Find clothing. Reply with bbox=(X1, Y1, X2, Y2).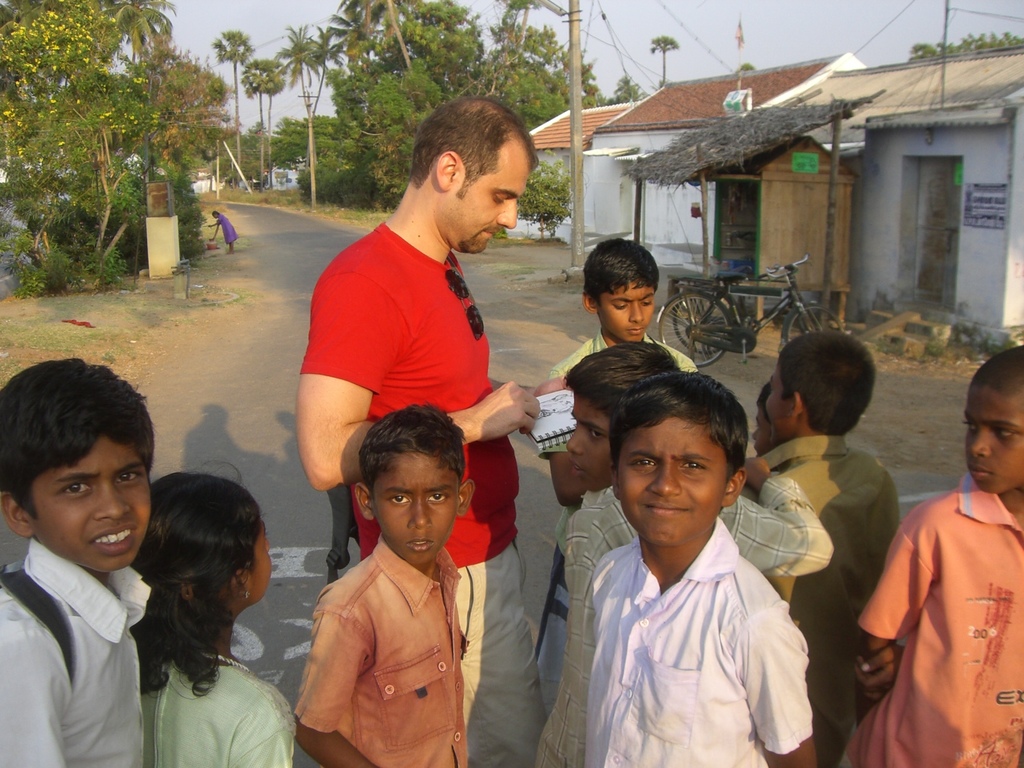
bbox=(303, 221, 546, 765).
